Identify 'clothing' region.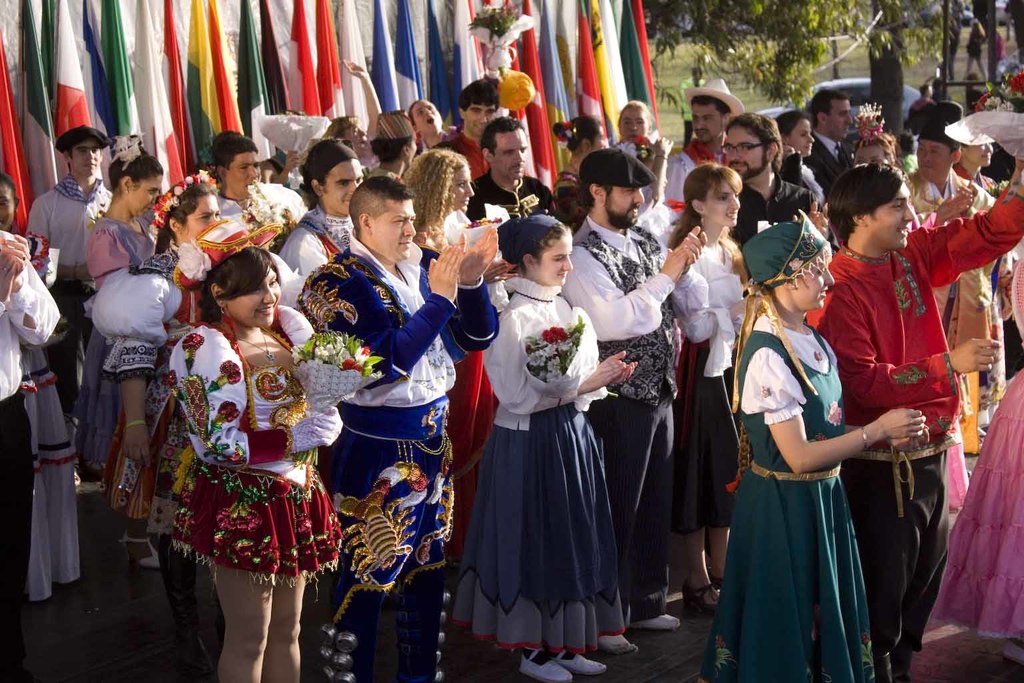
Region: 147 295 356 598.
